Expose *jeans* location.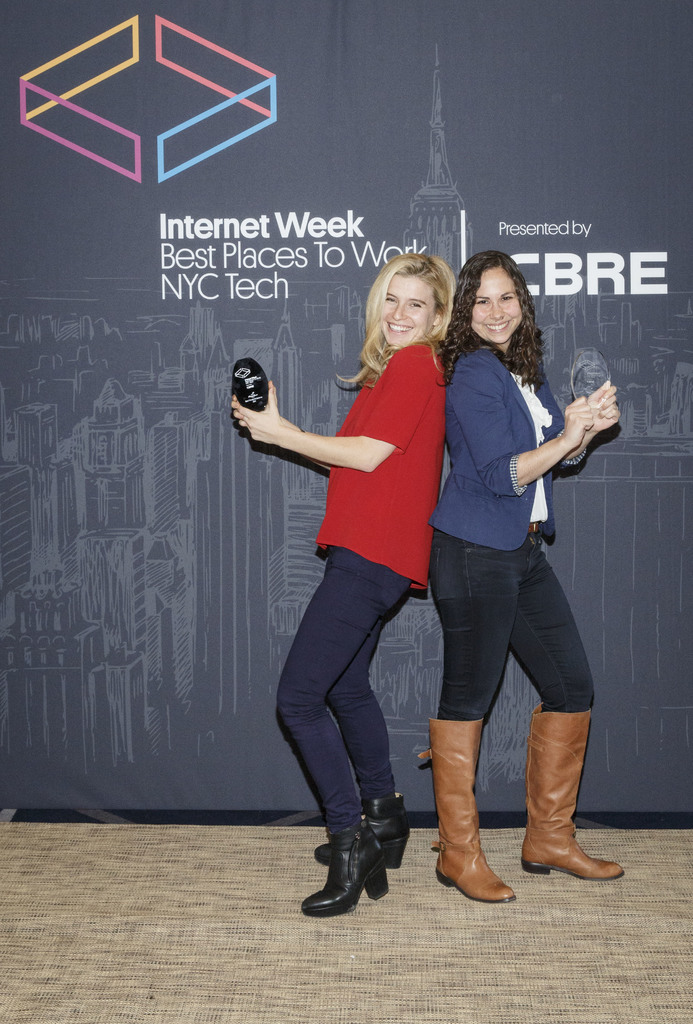
Exposed at 270/545/412/840.
